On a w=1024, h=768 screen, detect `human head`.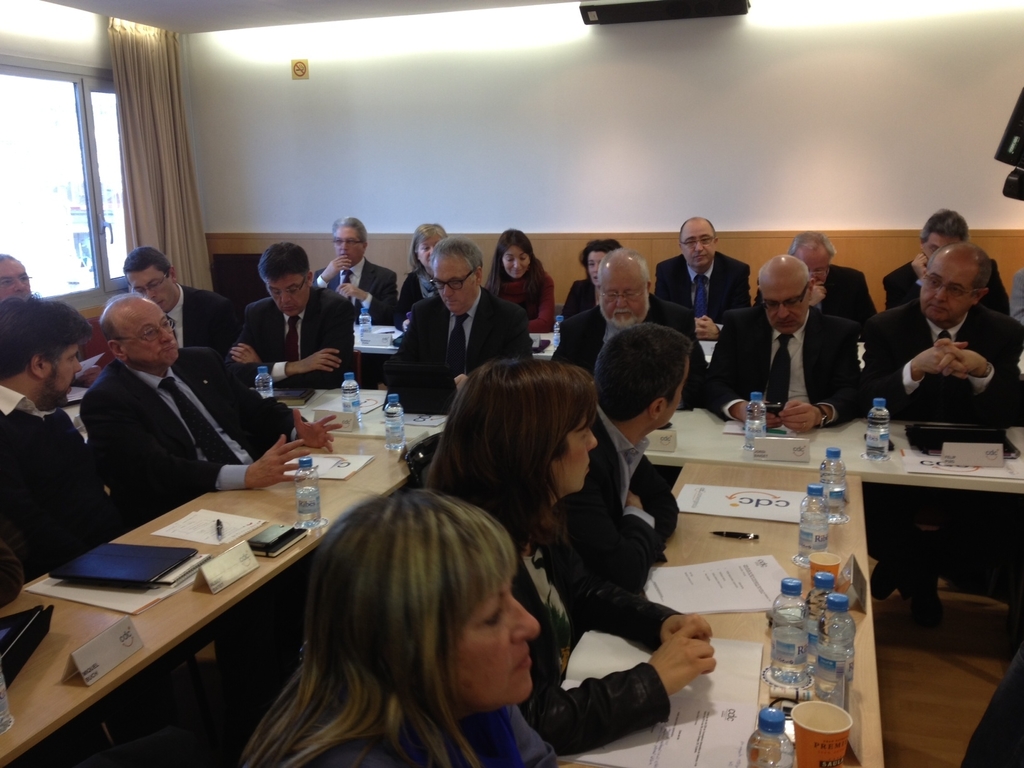
select_region(0, 254, 36, 300).
